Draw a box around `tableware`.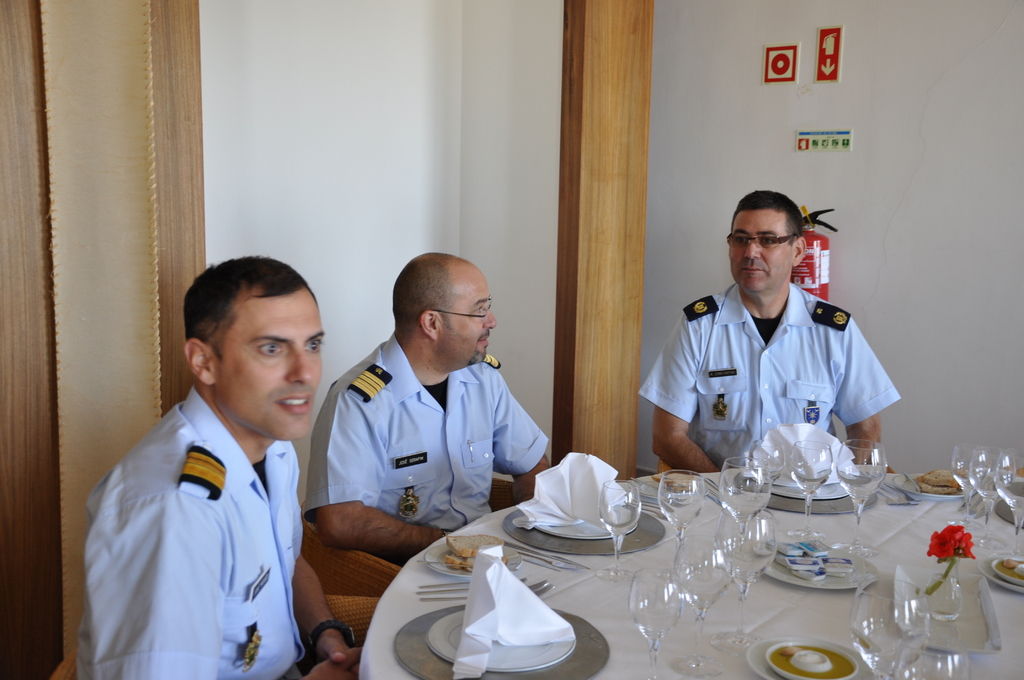
select_region(779, 429, 829, 535).
